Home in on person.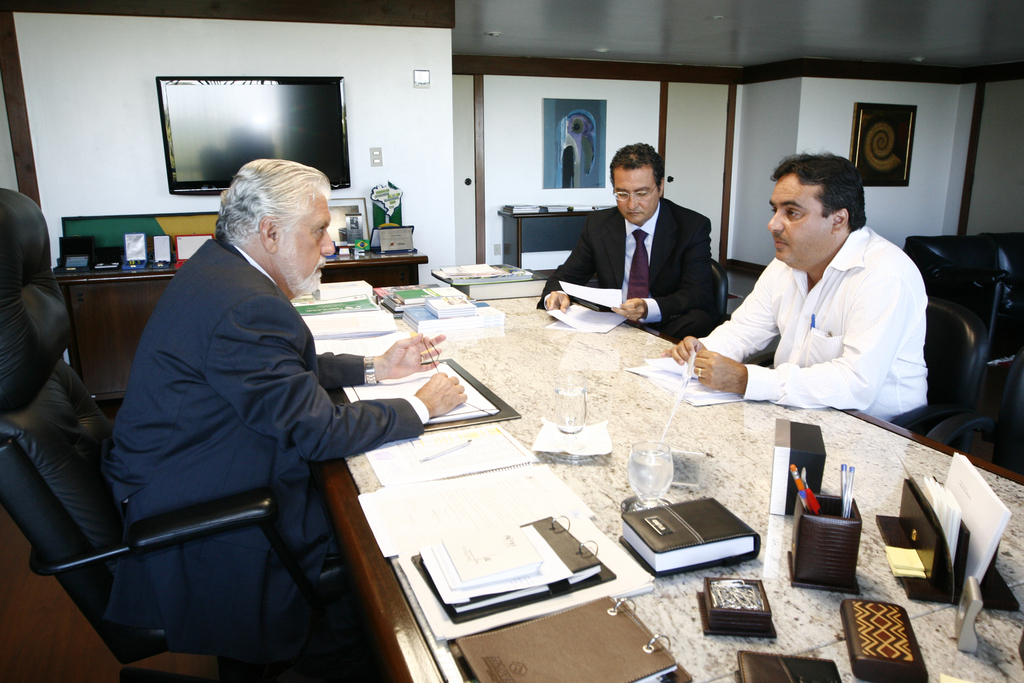
Homed in at [x1=99, y1=156, x2=470, y2=679].
